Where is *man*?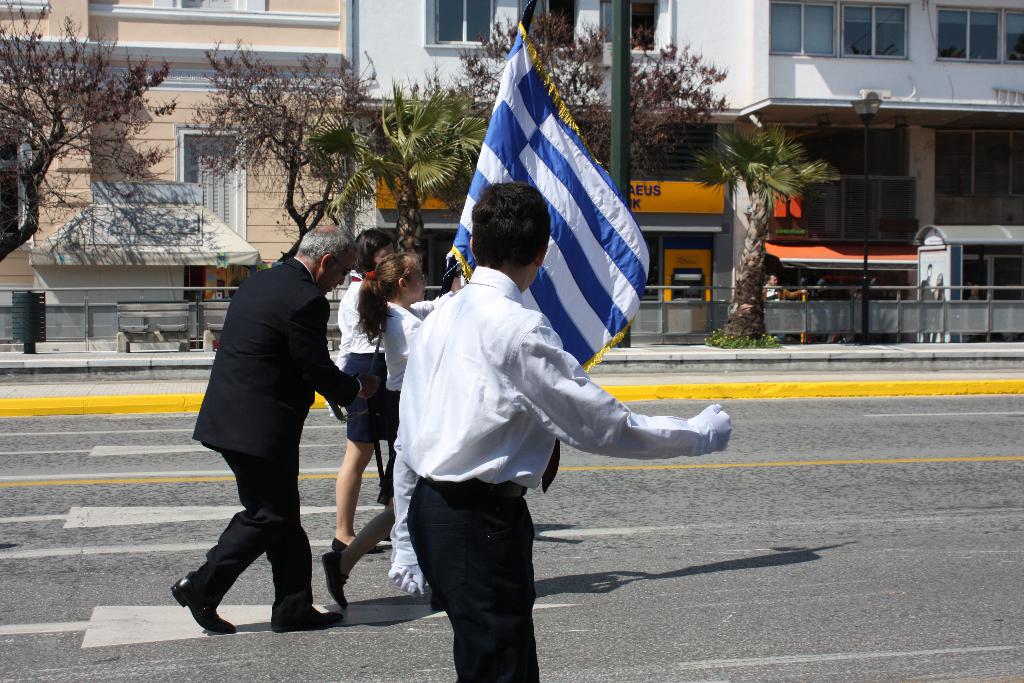
{"x1": 389, "y1": 184, "x2": 730, "y2": 682}.
